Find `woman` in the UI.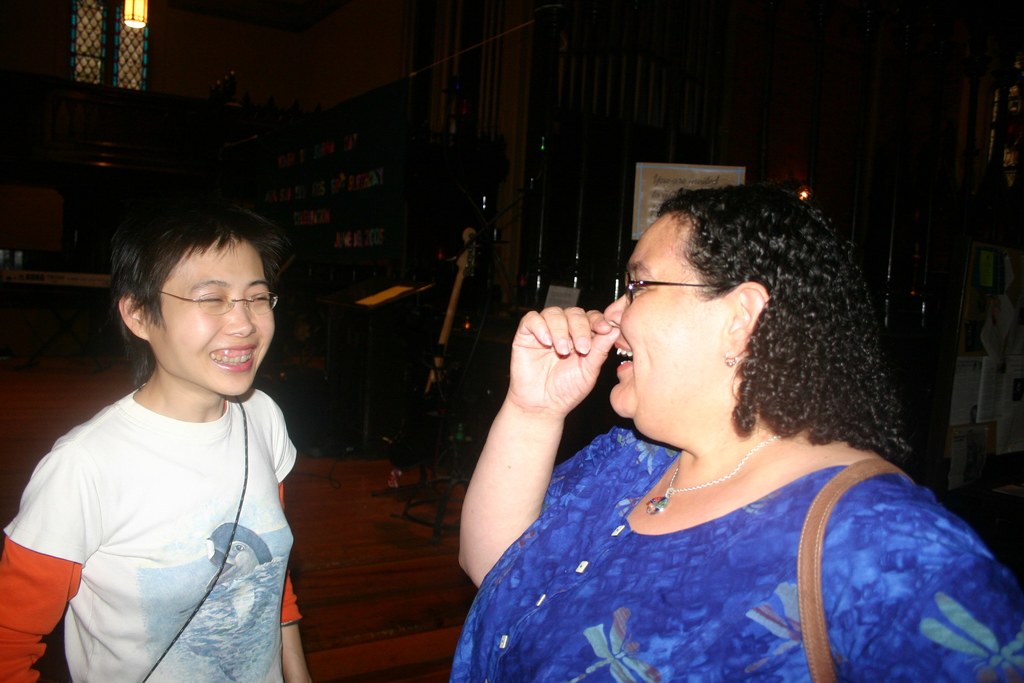
UI element at (x1=401, y1=249, x2=976, y2=682).
